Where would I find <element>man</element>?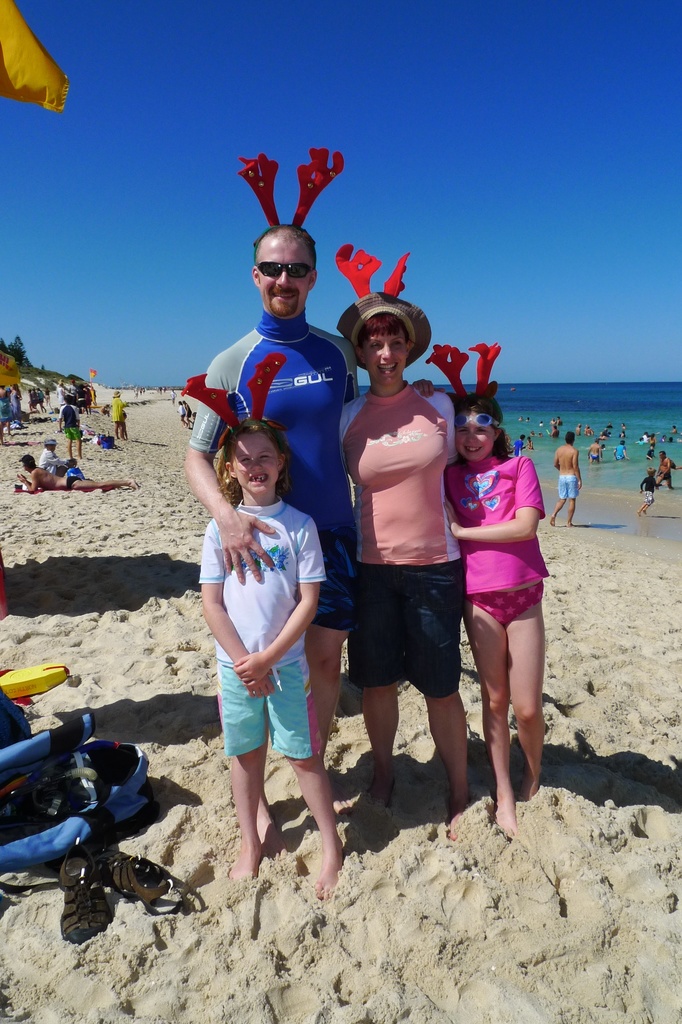
At 183, 227, 357, 749.
